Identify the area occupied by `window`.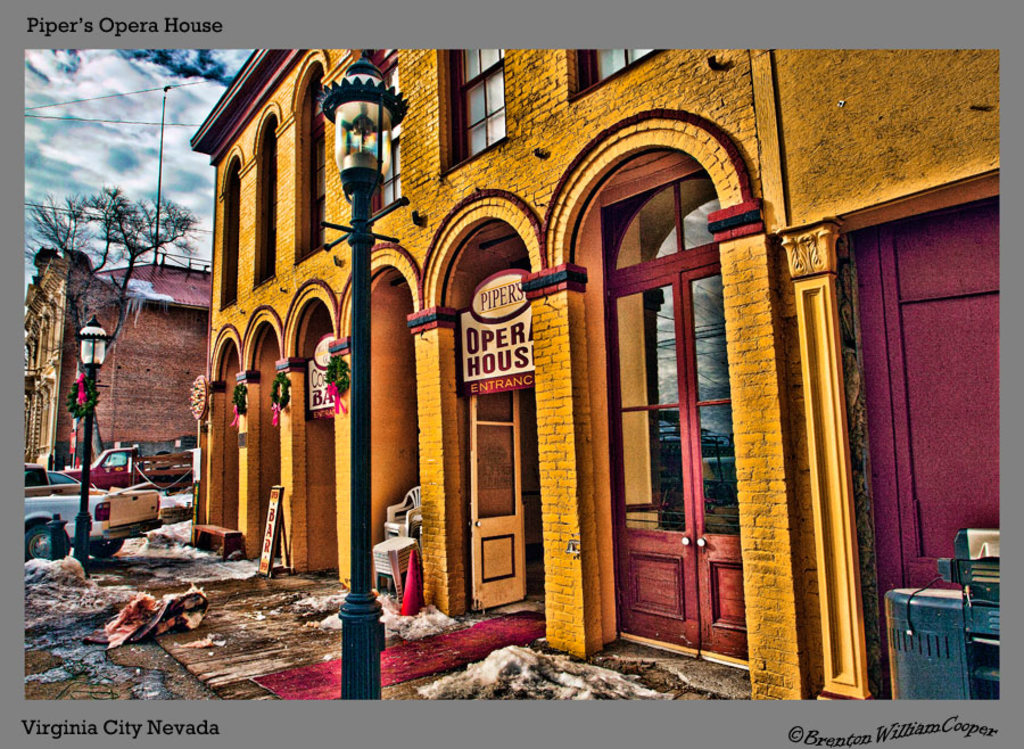
Area: <bbox>287, 43, 332, 268</bbox>.
